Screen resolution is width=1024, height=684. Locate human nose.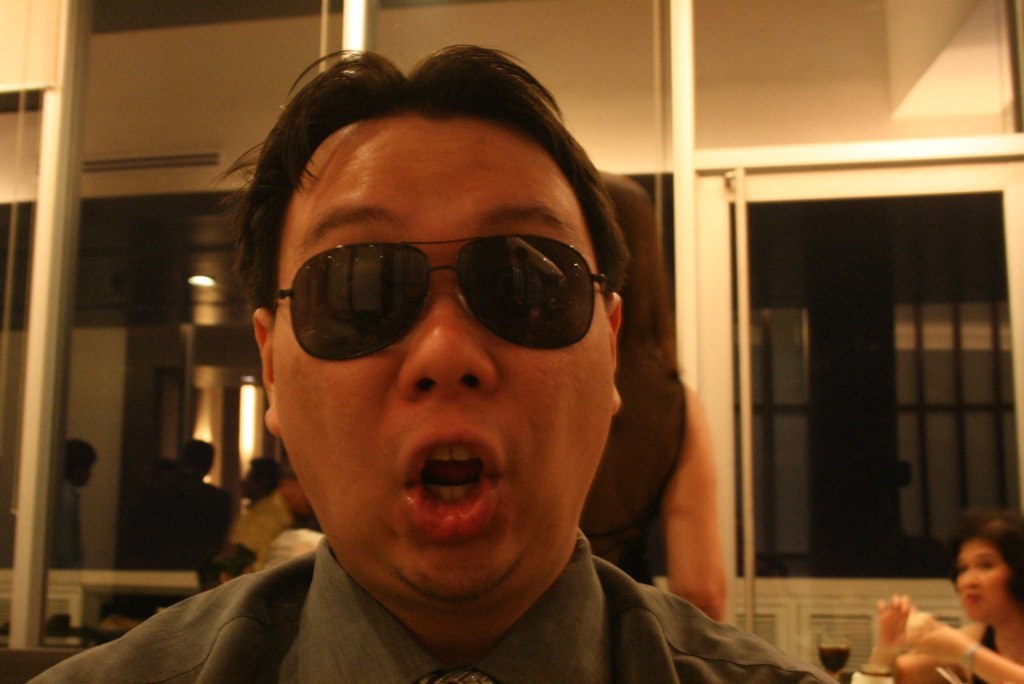
x1=396, y1=274, x2=502, y2=398.
